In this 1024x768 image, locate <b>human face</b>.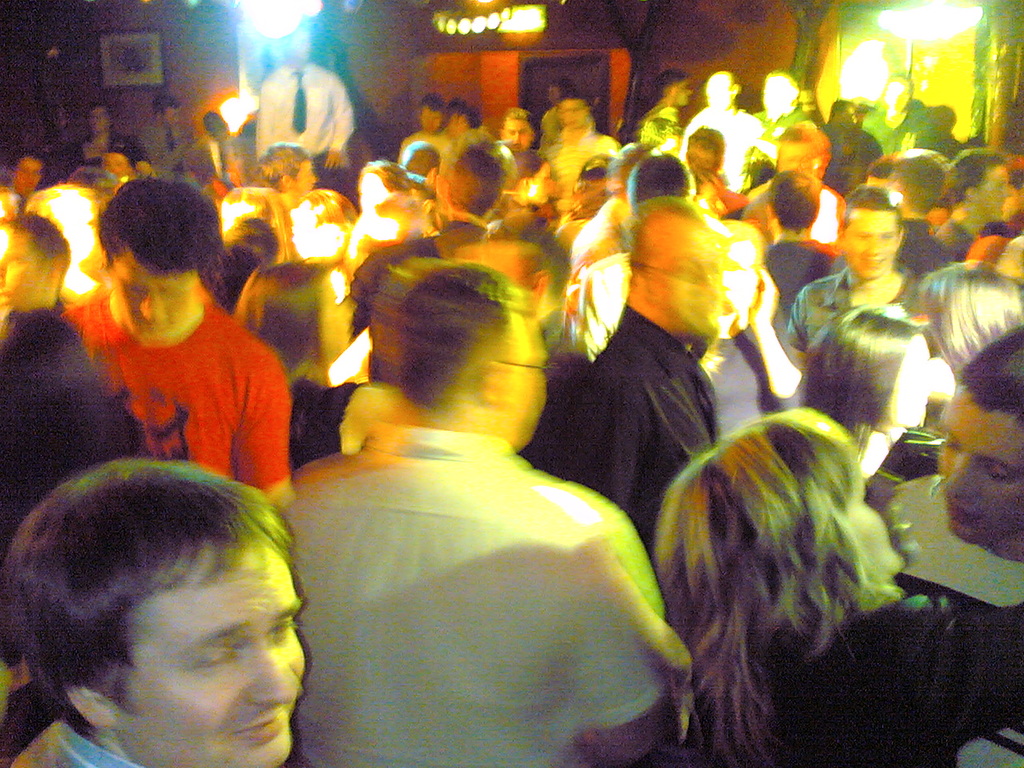
Bounding box: BBox(118, 540, 310, 767).
